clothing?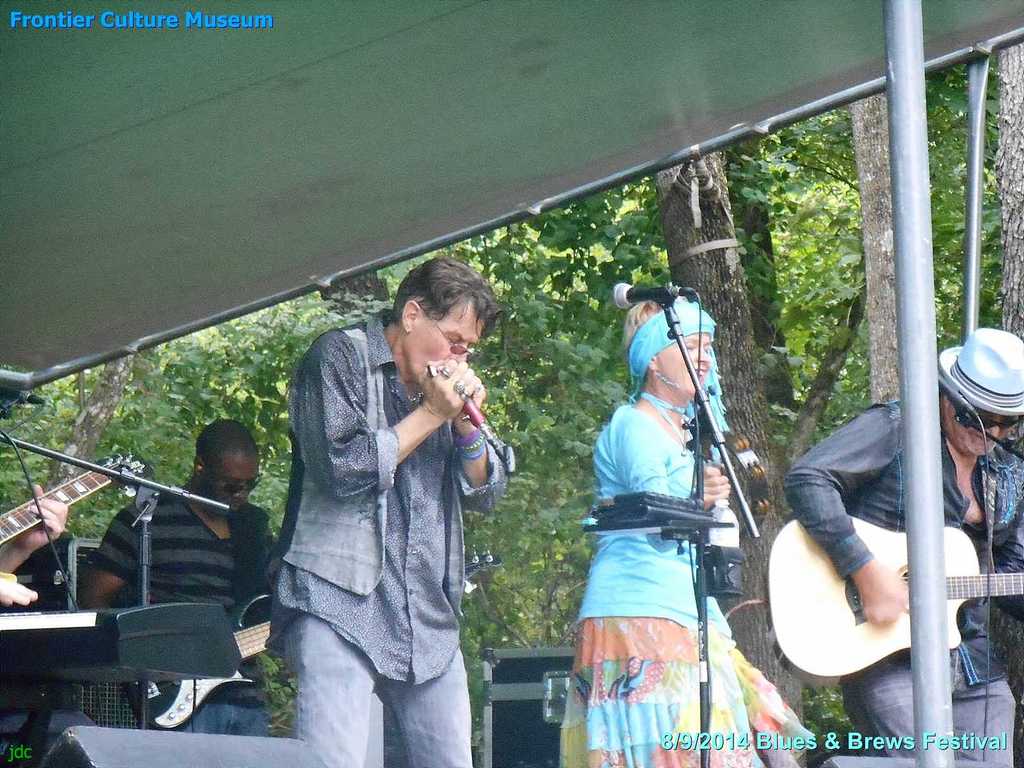
select_region(783, 399, 1023, 767)
